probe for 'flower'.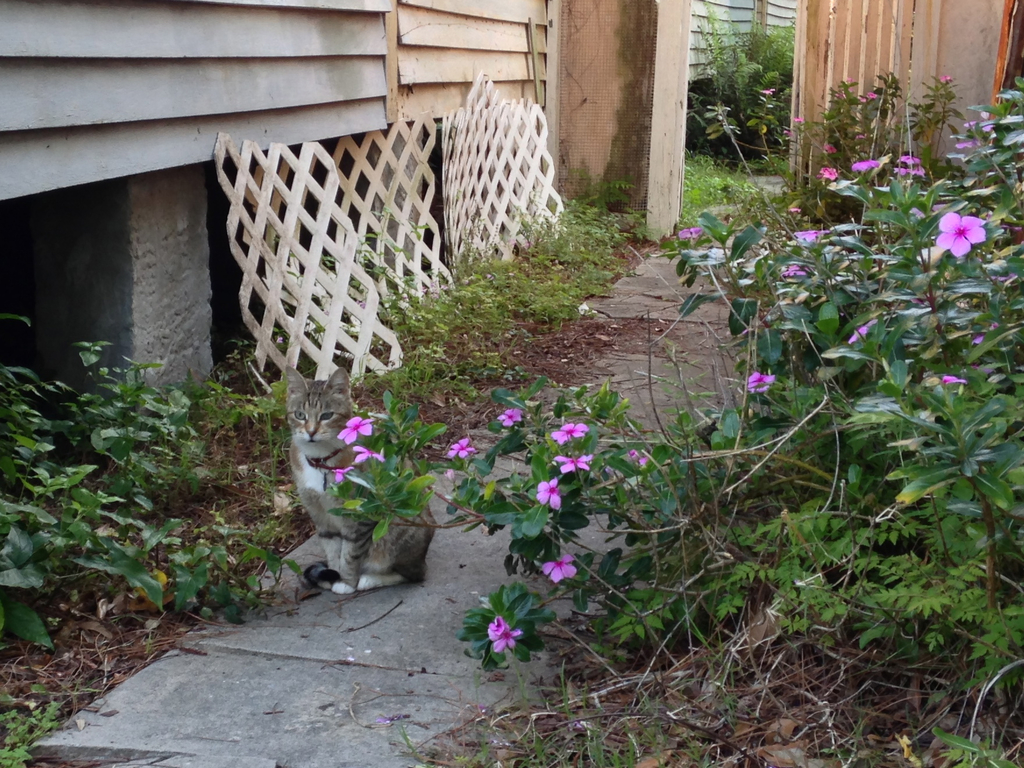
Probe result: bbox(791, 207, 801, 213).
